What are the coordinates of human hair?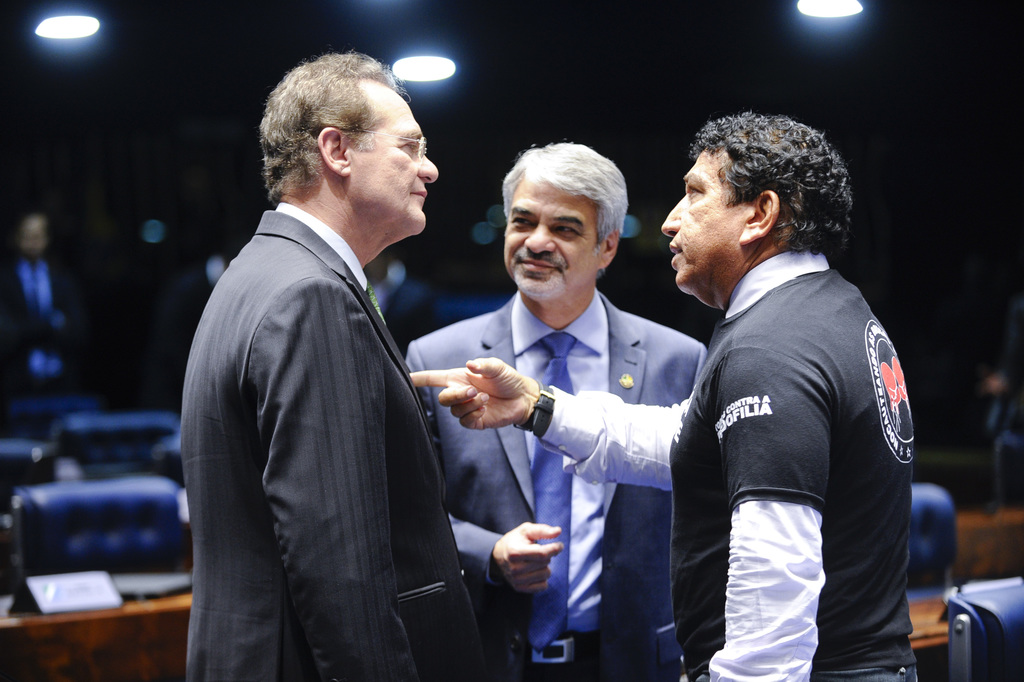
BBox(667, 113, 841, 258).
